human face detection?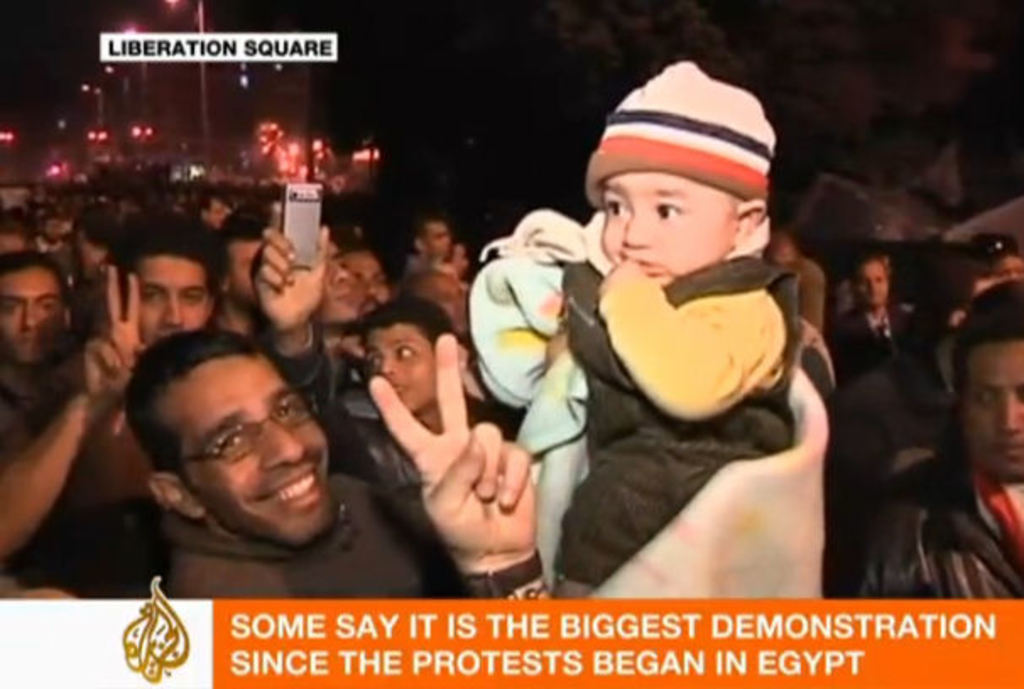
(x1=367, y1=324, x2=438, y2=409)
